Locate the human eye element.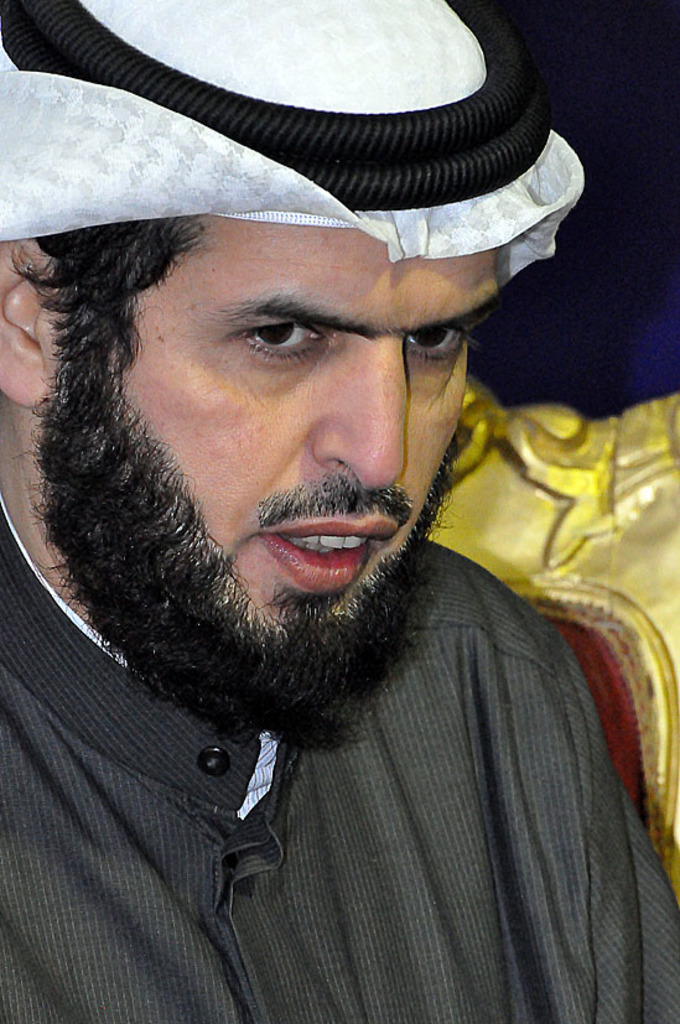
Element bbox: <region>217, 316, 338, 374</region>.
